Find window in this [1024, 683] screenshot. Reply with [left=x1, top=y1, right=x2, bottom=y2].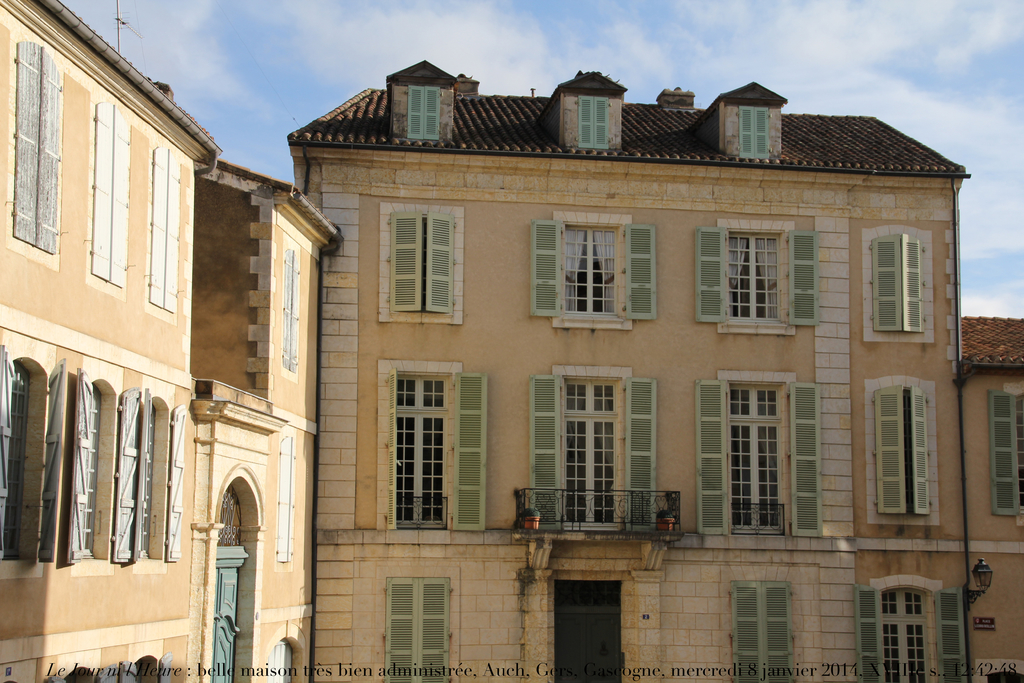
[left=527, top=212, right=662, bottom=330].
